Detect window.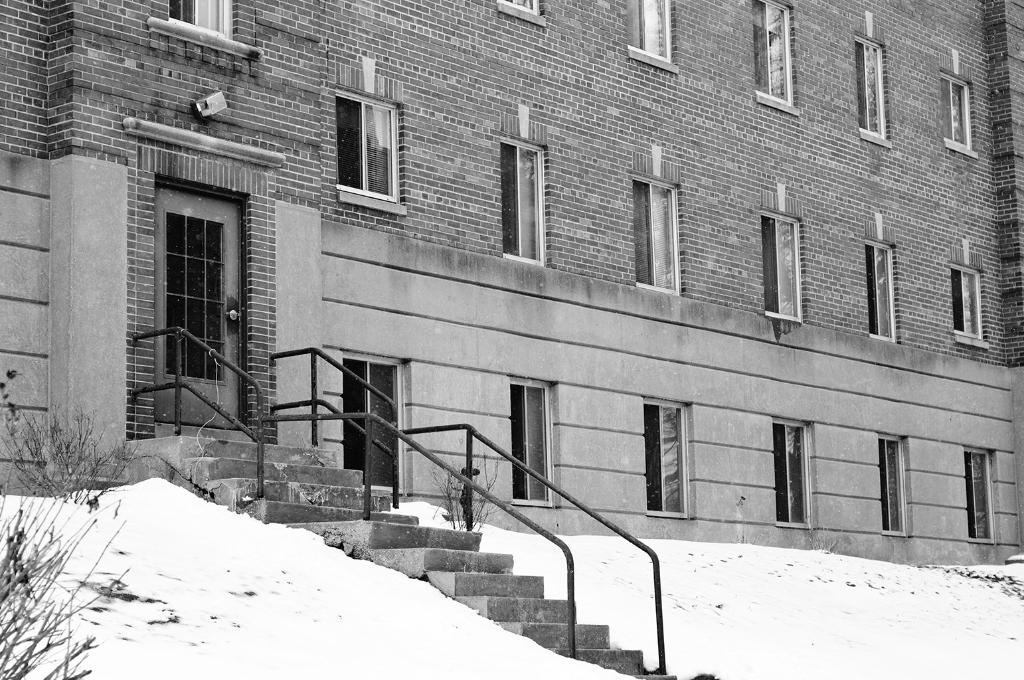
Detected at l=630, t=0, r=678, b=74.
